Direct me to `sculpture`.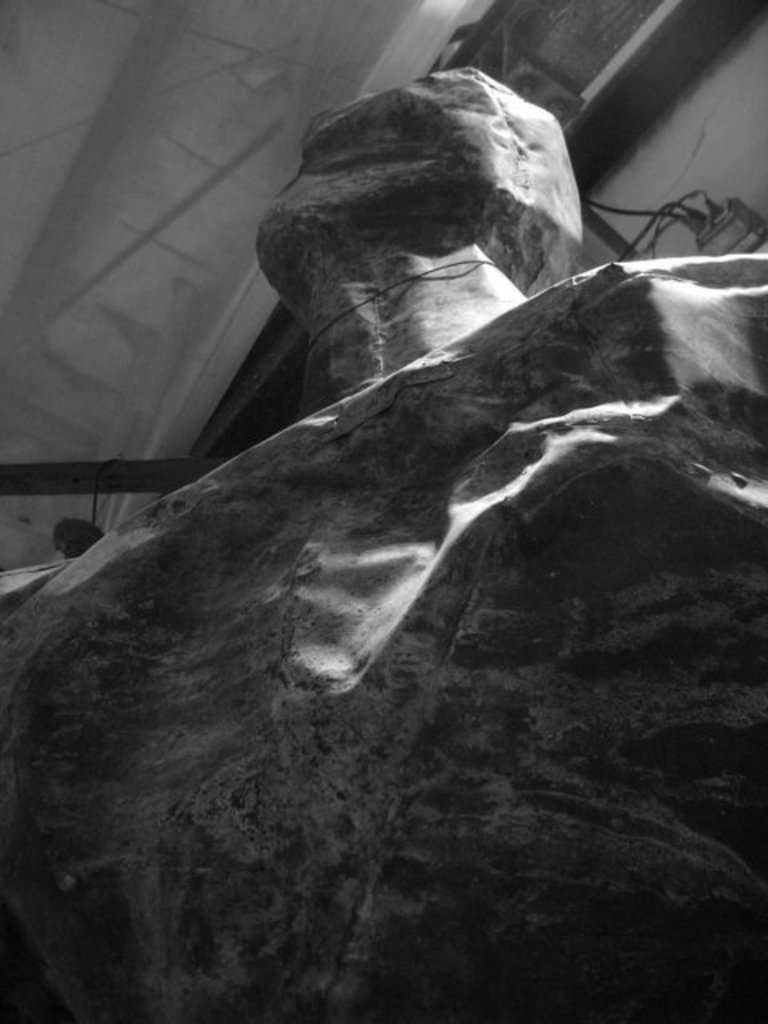
Direction: 35/56/767/995.
